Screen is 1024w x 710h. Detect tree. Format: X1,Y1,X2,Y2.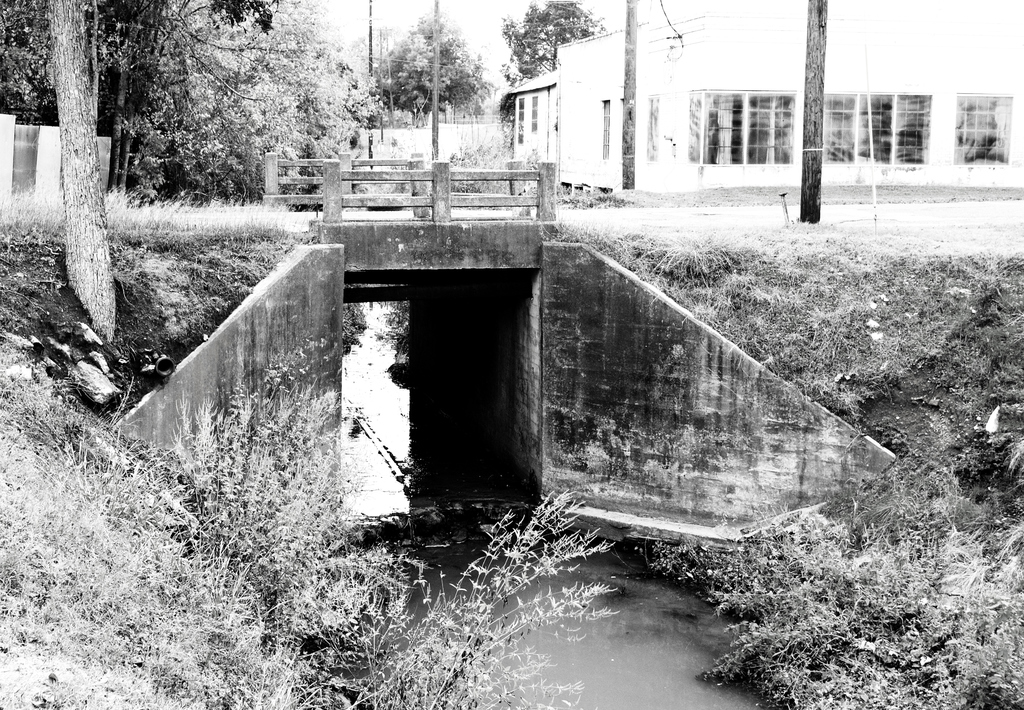
0,0,276,333.
